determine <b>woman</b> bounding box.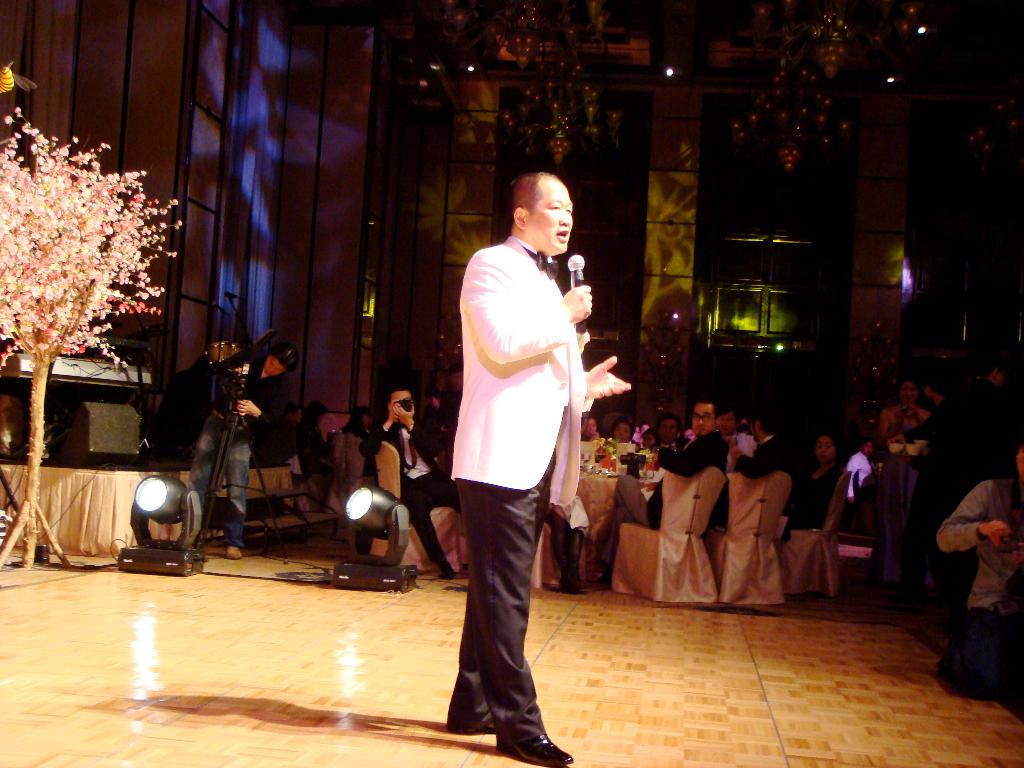
Determined: select_region(785, 433, 860, 529).
